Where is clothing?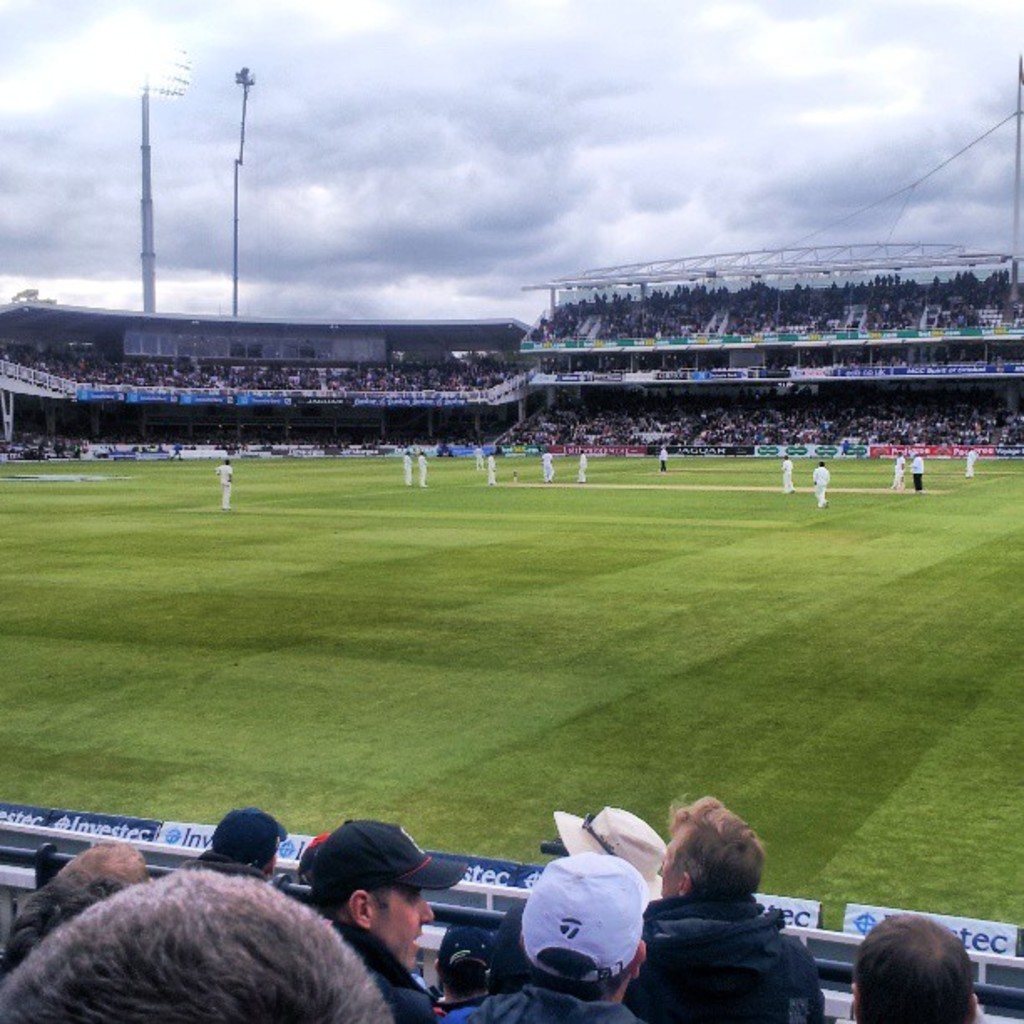
(442, 979, 648, 1022).
